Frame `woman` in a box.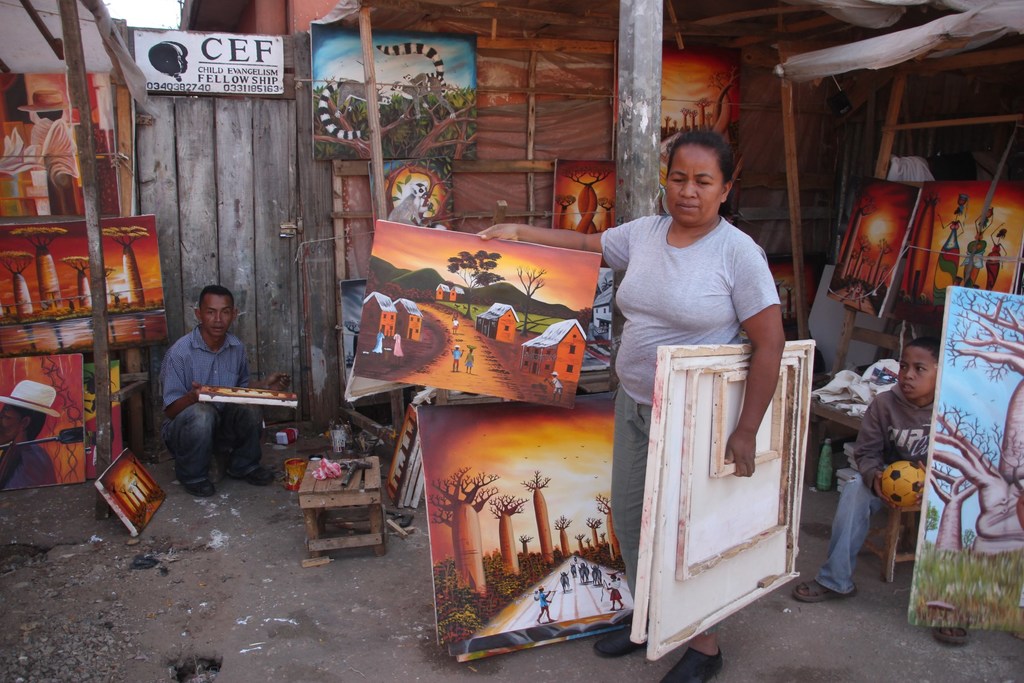
[490,122,788,682].
